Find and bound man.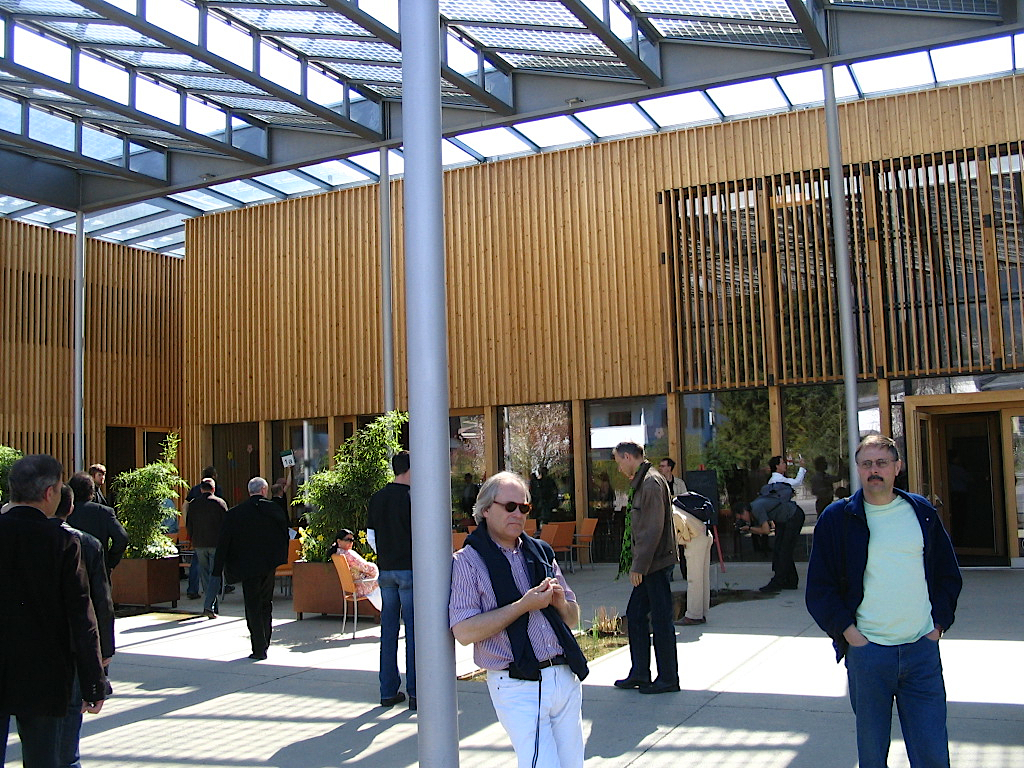
Bound: left=449, top=469, right=589, bottom=767.
